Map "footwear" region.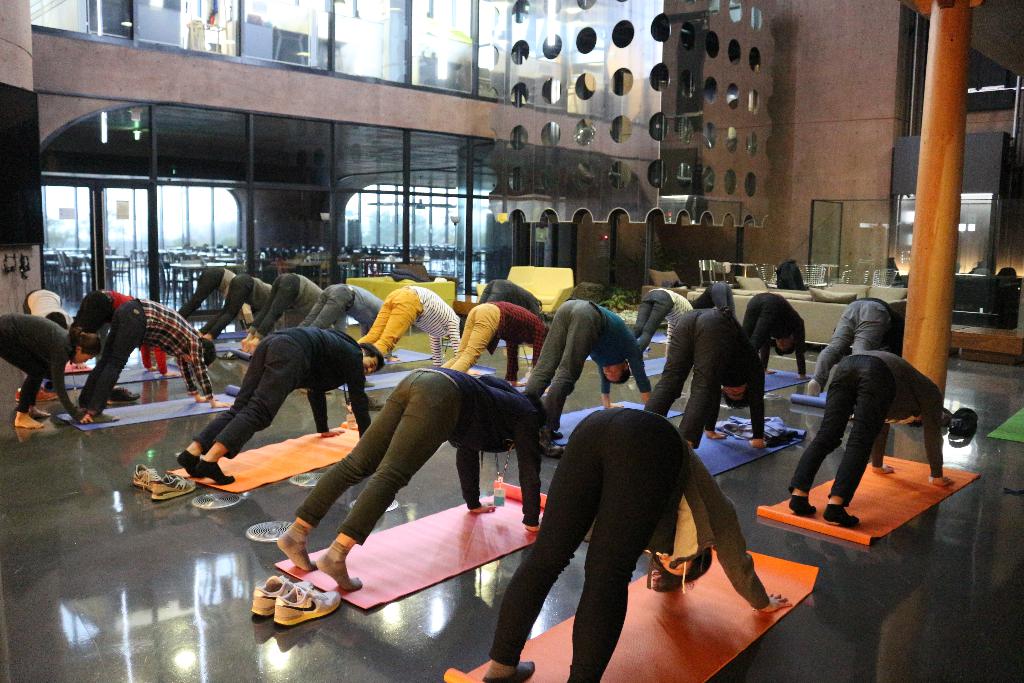
Mapped to (369, 395, 384, 410).
